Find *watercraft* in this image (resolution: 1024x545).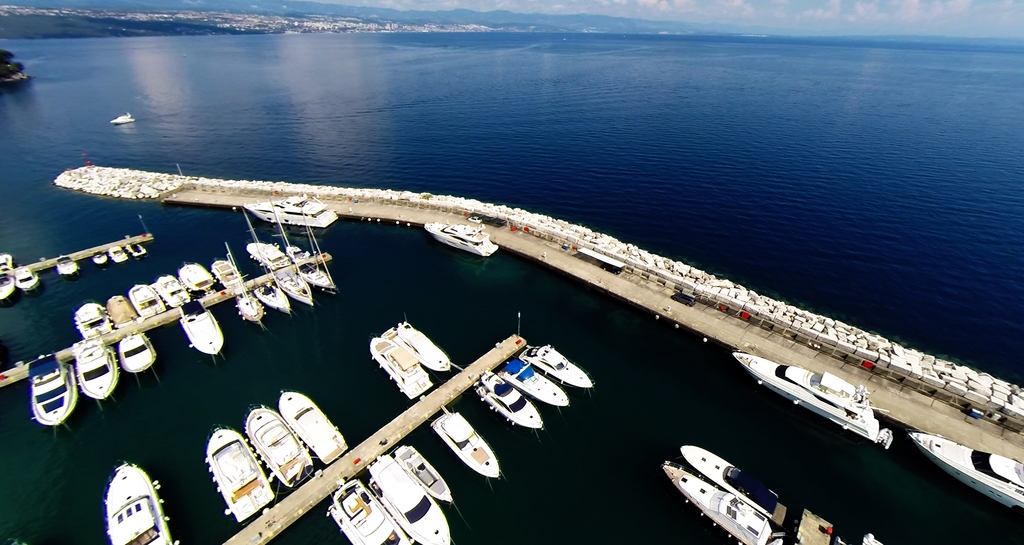
[left=247, top=410, right=314, bottom=481].
